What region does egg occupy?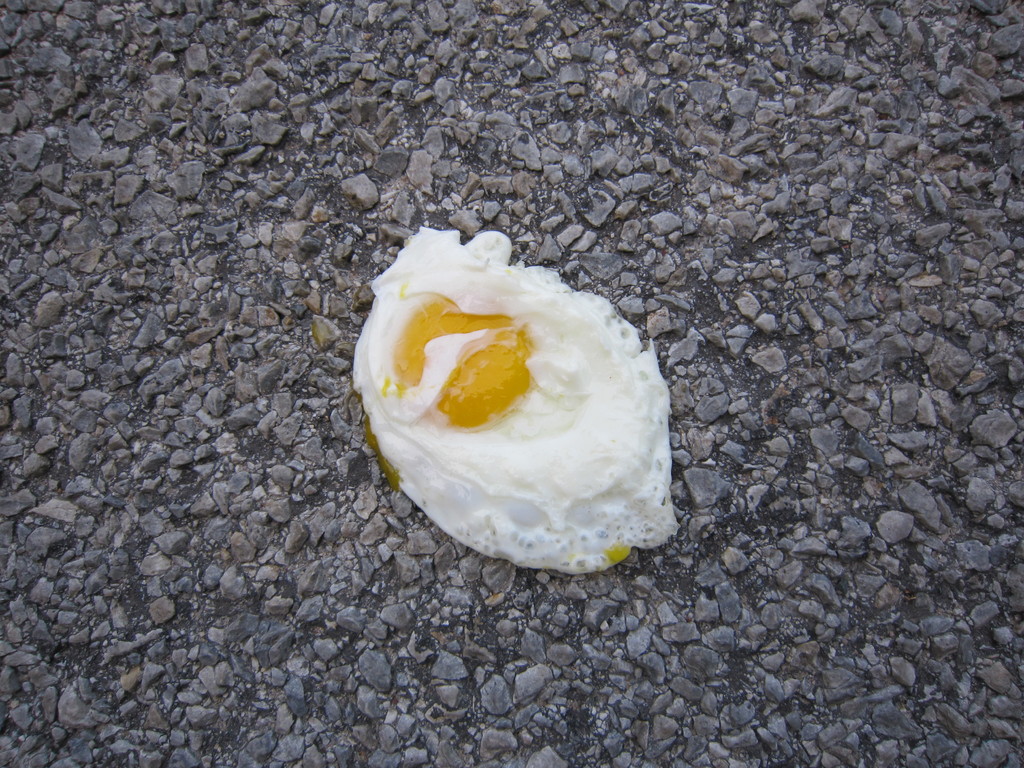
[350,227,676,570].
